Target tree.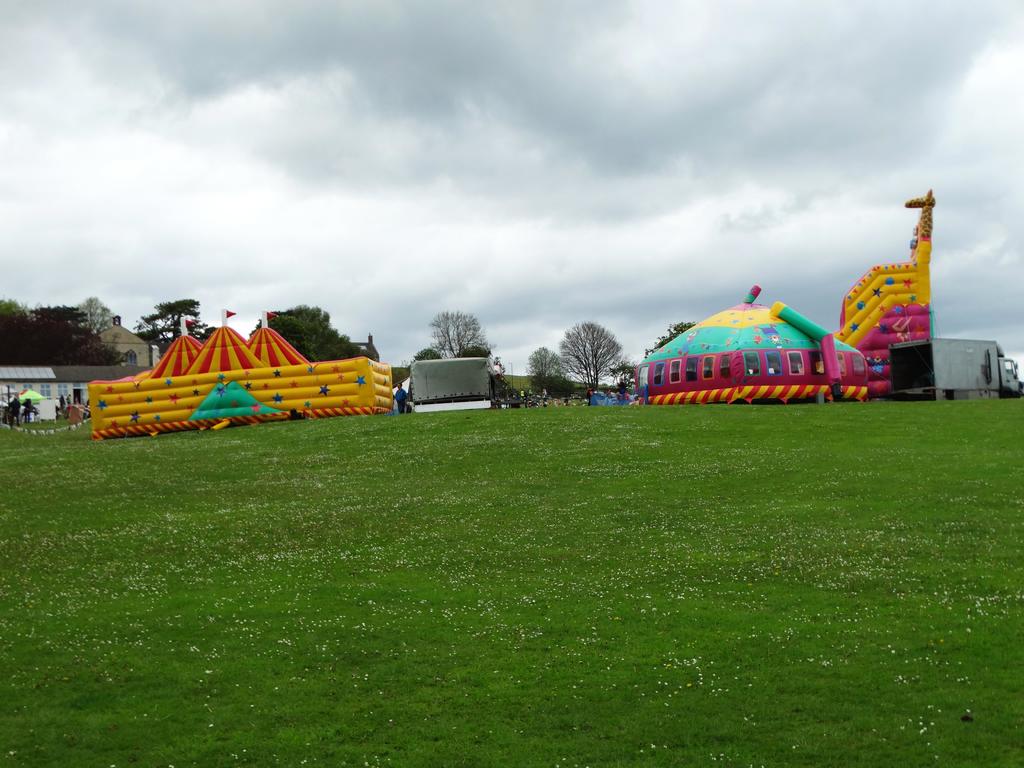
Target region: 431/309/488/360.
